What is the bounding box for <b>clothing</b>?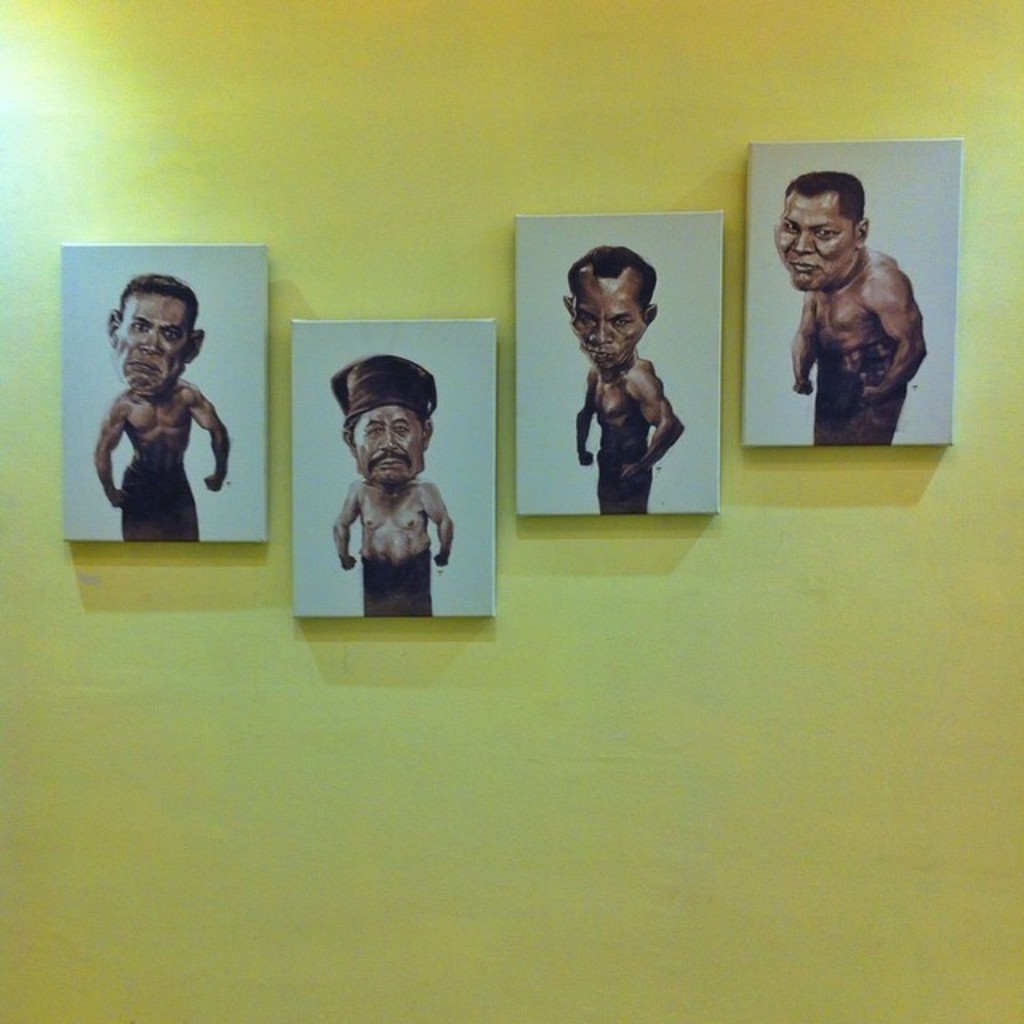
rect(120, 435, 208, 541).
